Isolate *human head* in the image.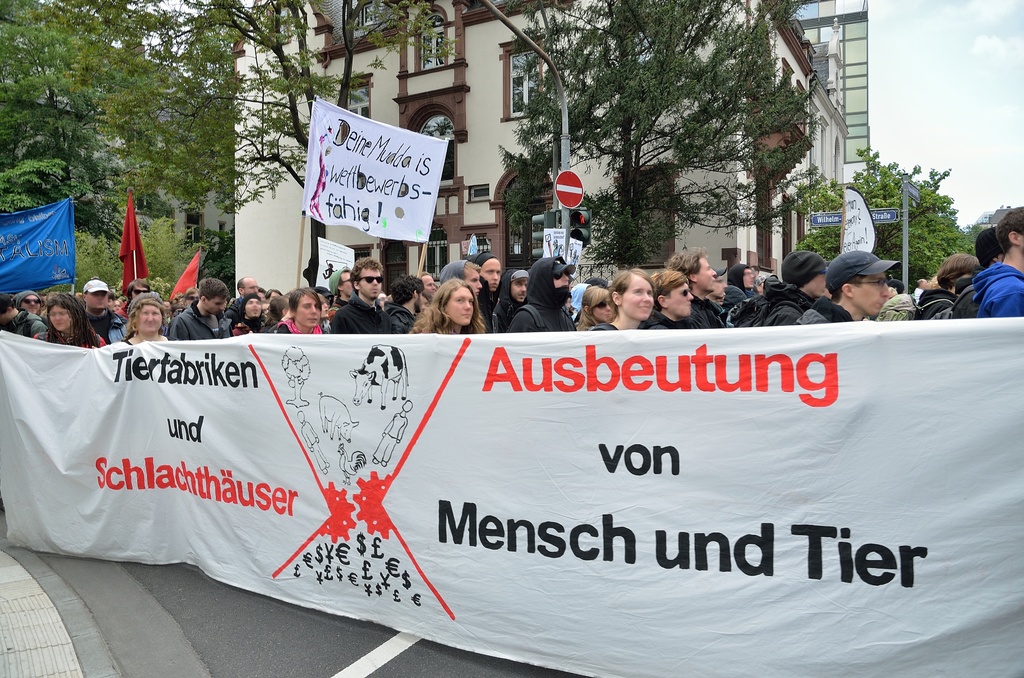
Isolated region: BBox(581, 290, 609, 323).
